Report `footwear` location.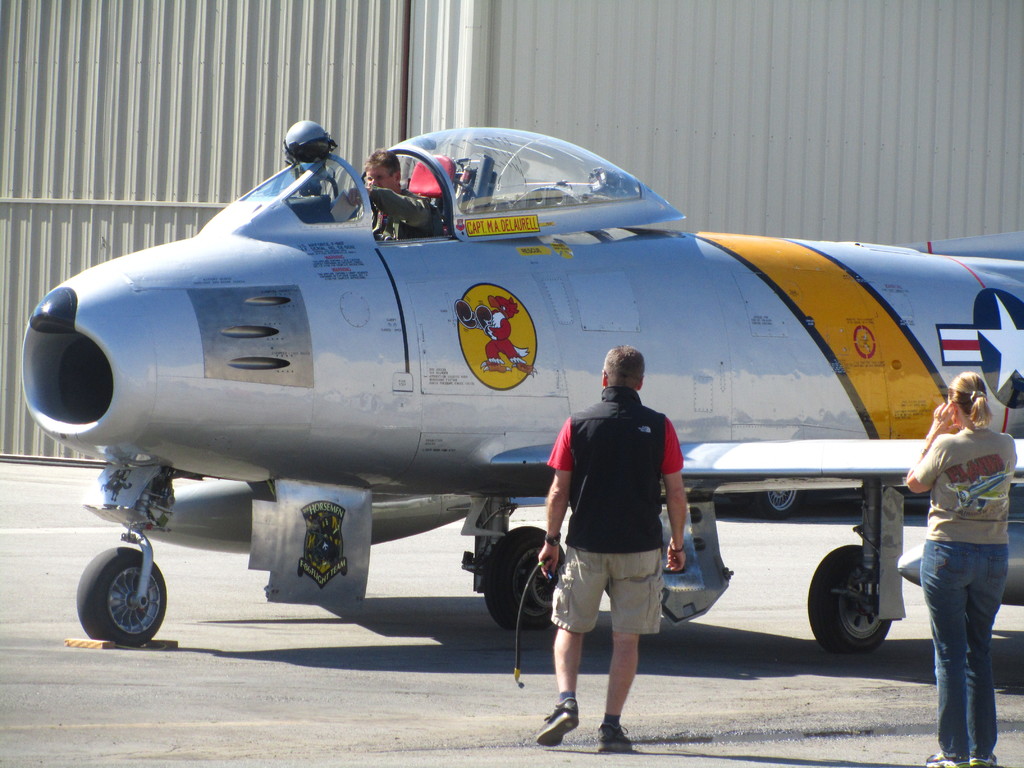
Report: region(923, 754, 957, 767).
